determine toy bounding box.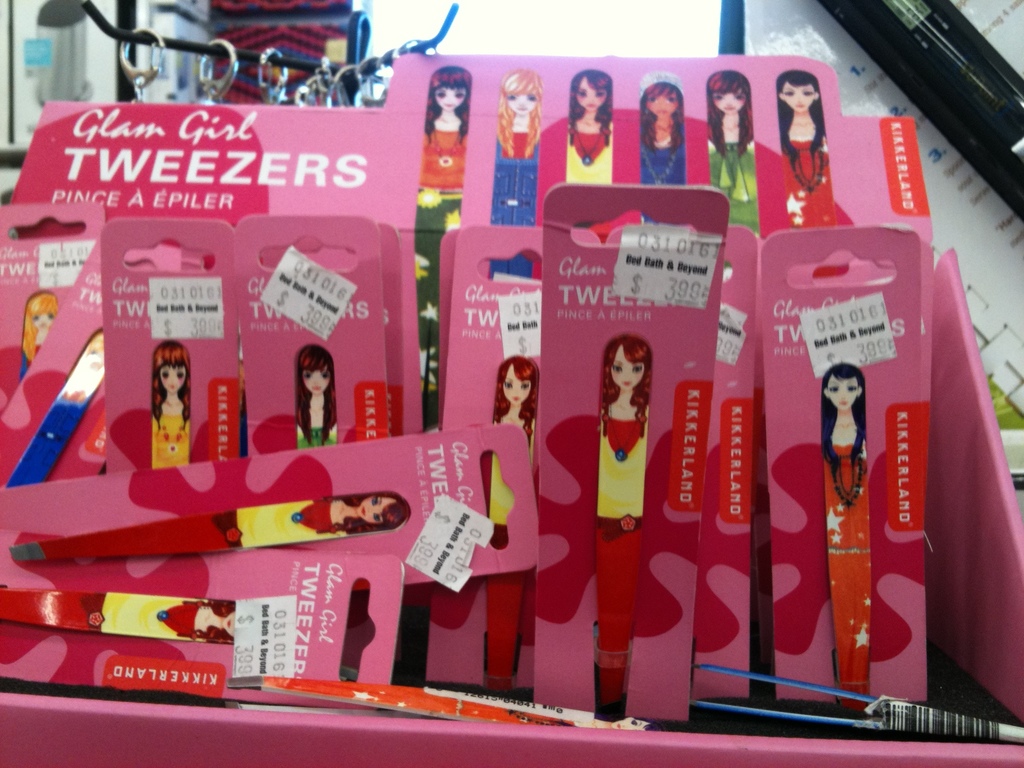
Determined: <bbox>19, 292, 62, 373</bbox>.
